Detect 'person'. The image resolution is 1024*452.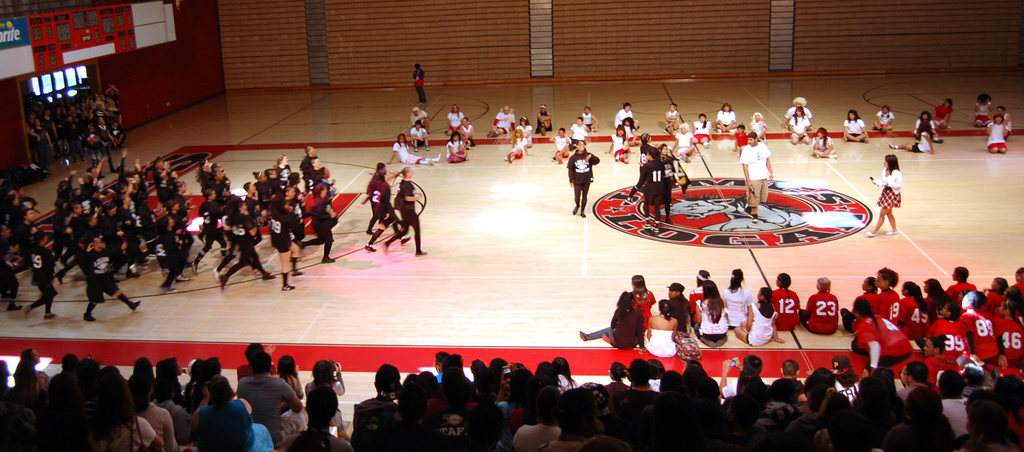
646, 299, 677, 356.
